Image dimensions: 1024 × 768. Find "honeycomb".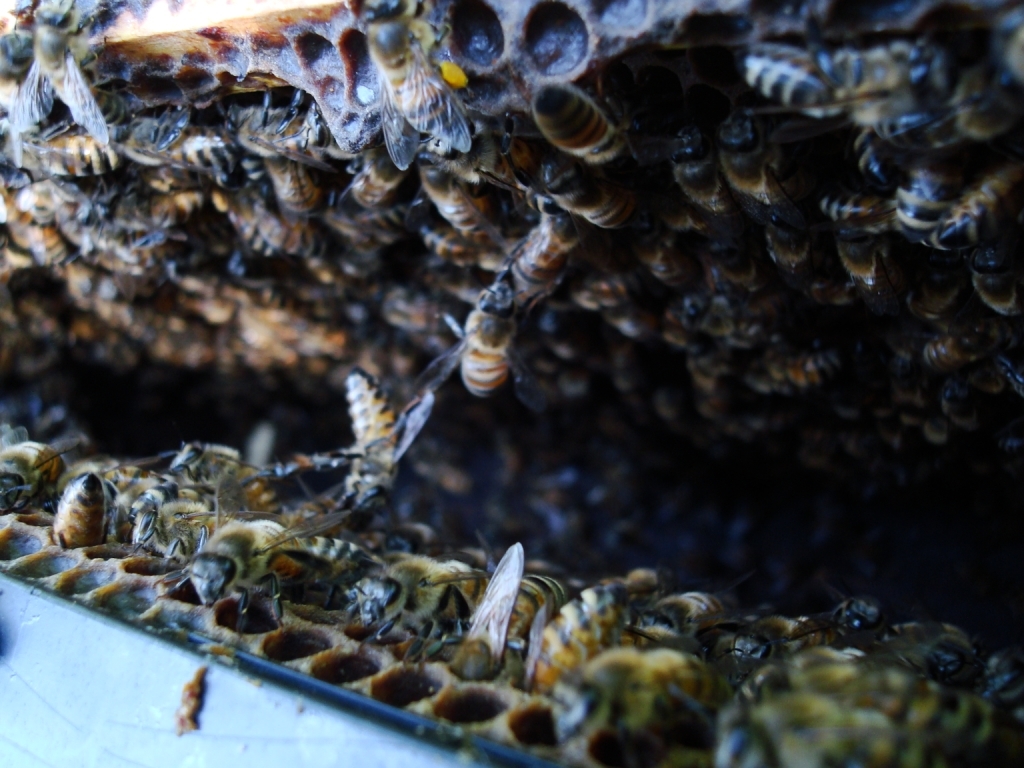
pyautogui.locateOnScreen(0, 0, 1023, 767).
